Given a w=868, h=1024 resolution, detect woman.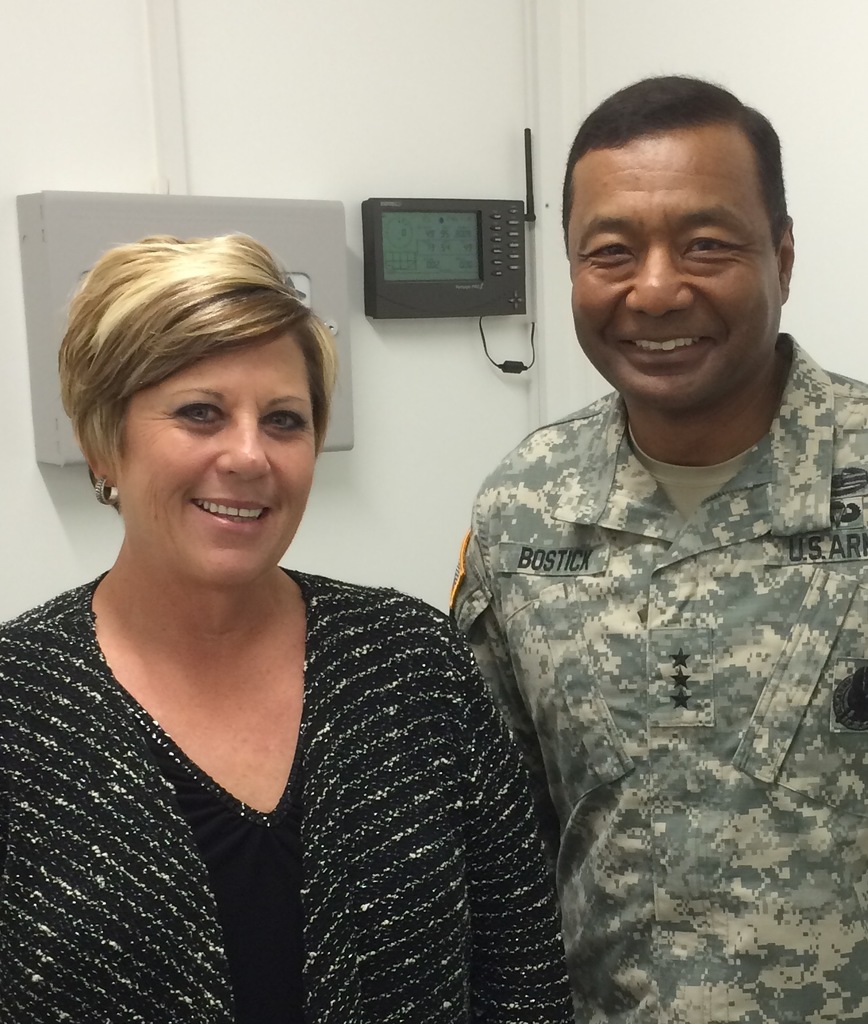
<region>0, 232, 572, 1023</region>.
